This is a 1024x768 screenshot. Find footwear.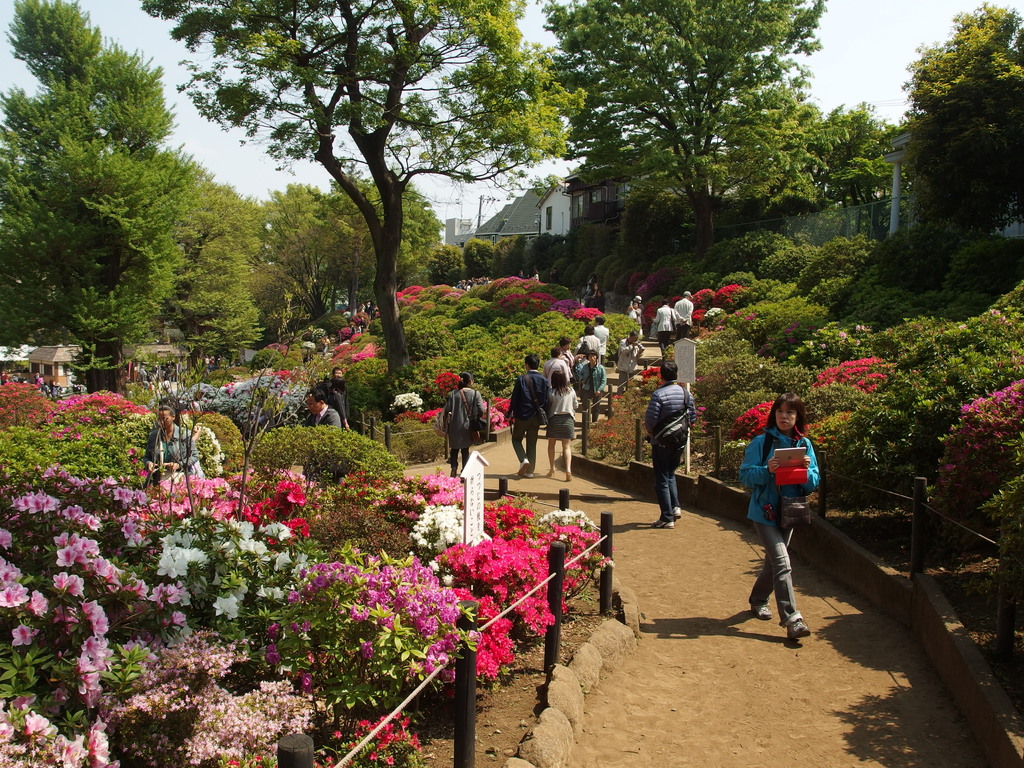
Bounding box: 650, 515, 674, 525.
